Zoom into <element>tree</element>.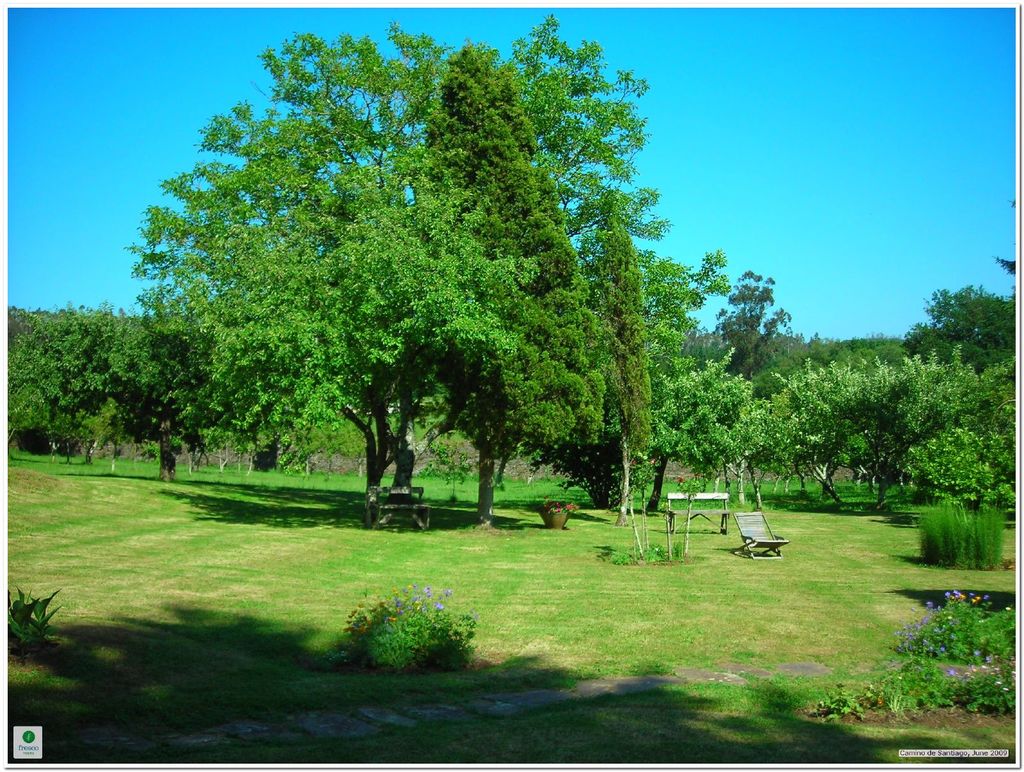
Zoom target: [left=787, top=353, right=845, bottom=517].
